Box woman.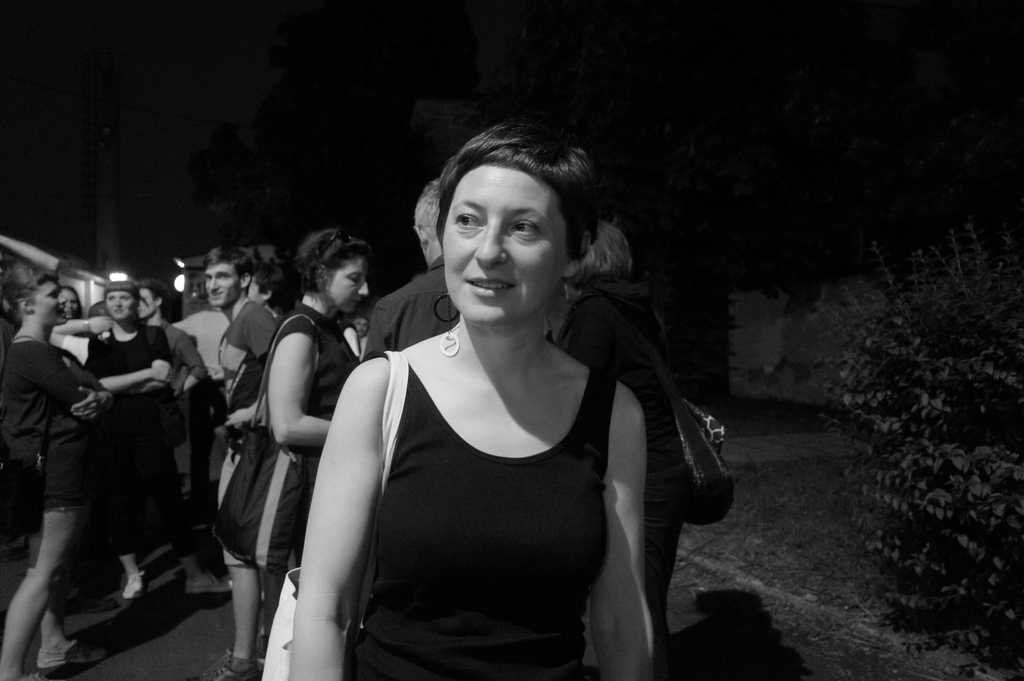
0/261/120/680.
